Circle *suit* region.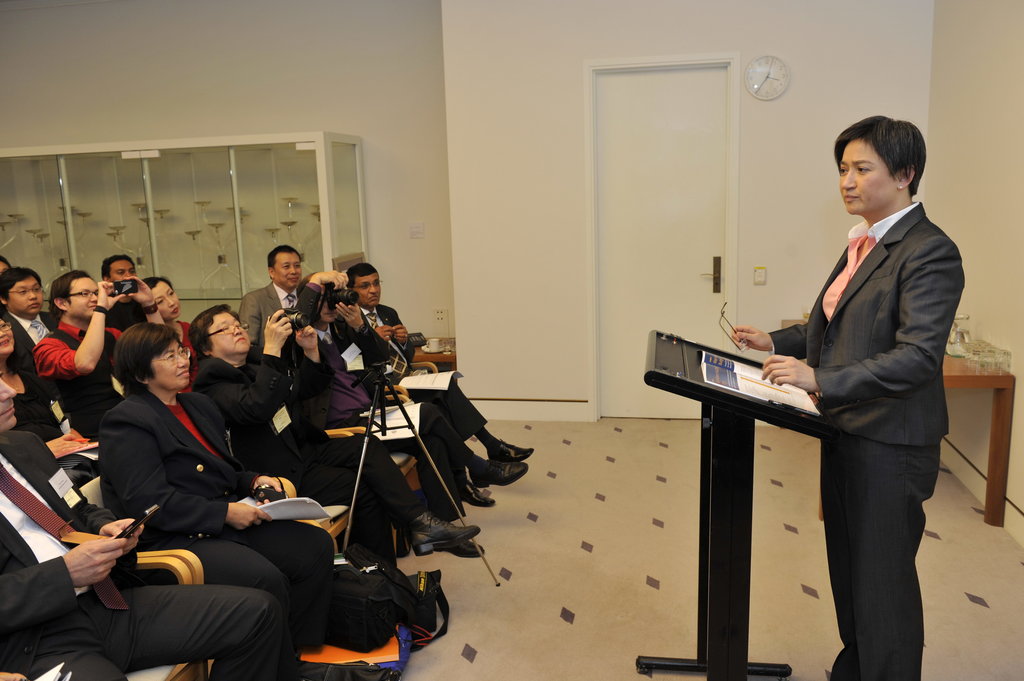
Region: bbox=[197, 349, 421, 579].
